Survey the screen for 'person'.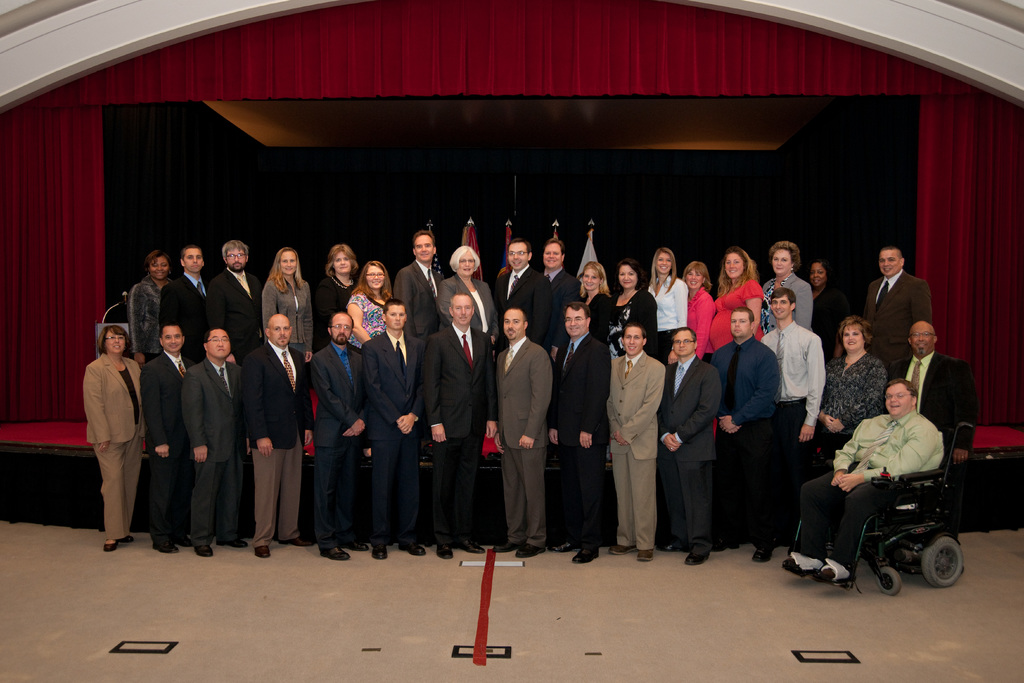
Survey found: 678/259/716/368.
